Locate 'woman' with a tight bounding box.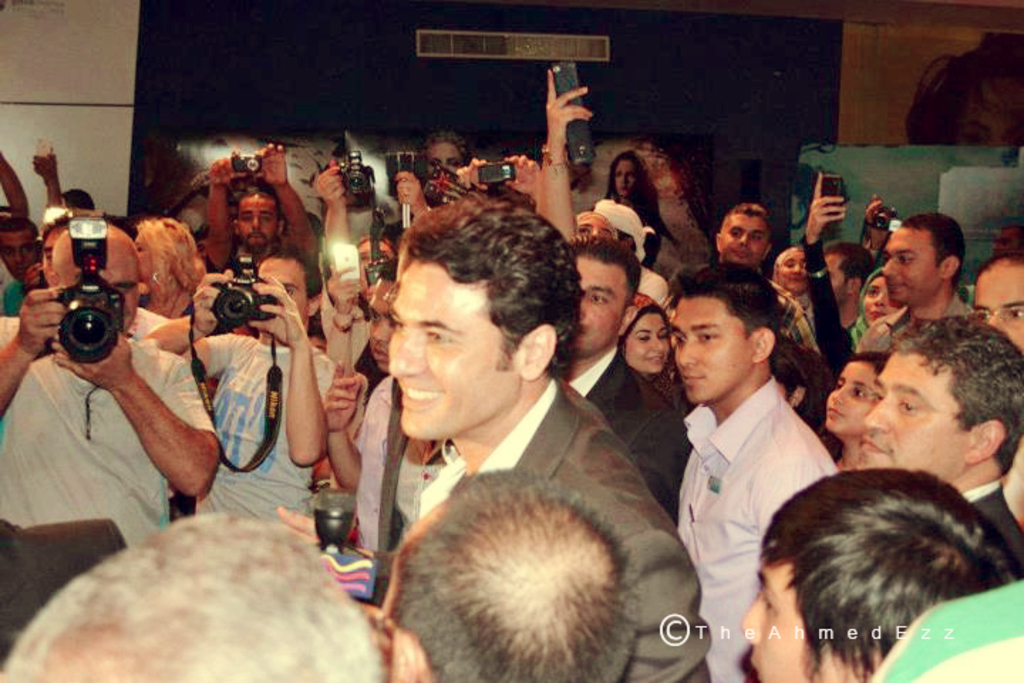
rect(657, 270, 859, 645).
